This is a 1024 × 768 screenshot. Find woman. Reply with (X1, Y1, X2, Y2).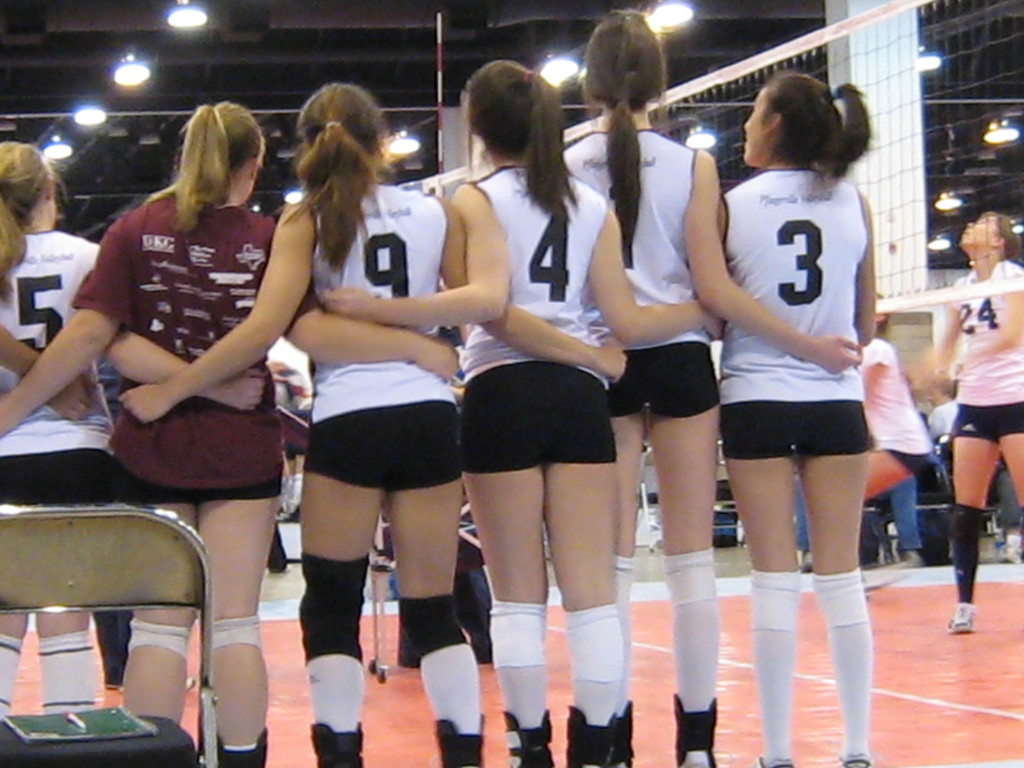
(924, 213, 1023, 632).
